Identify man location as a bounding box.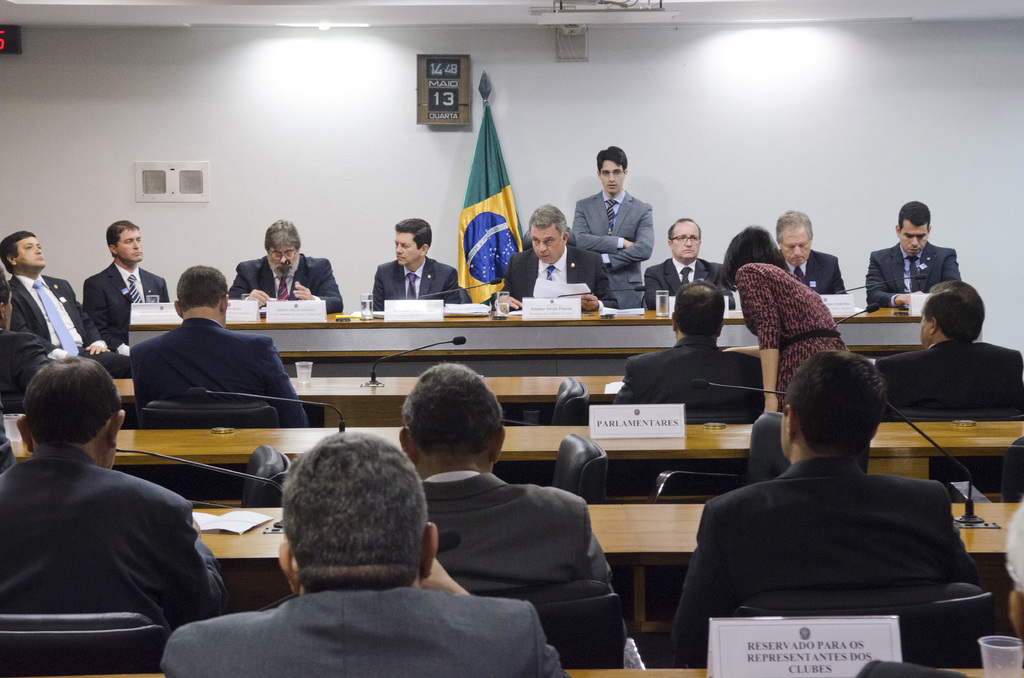
x1=0, y1=259, x2=59, y2=415.
